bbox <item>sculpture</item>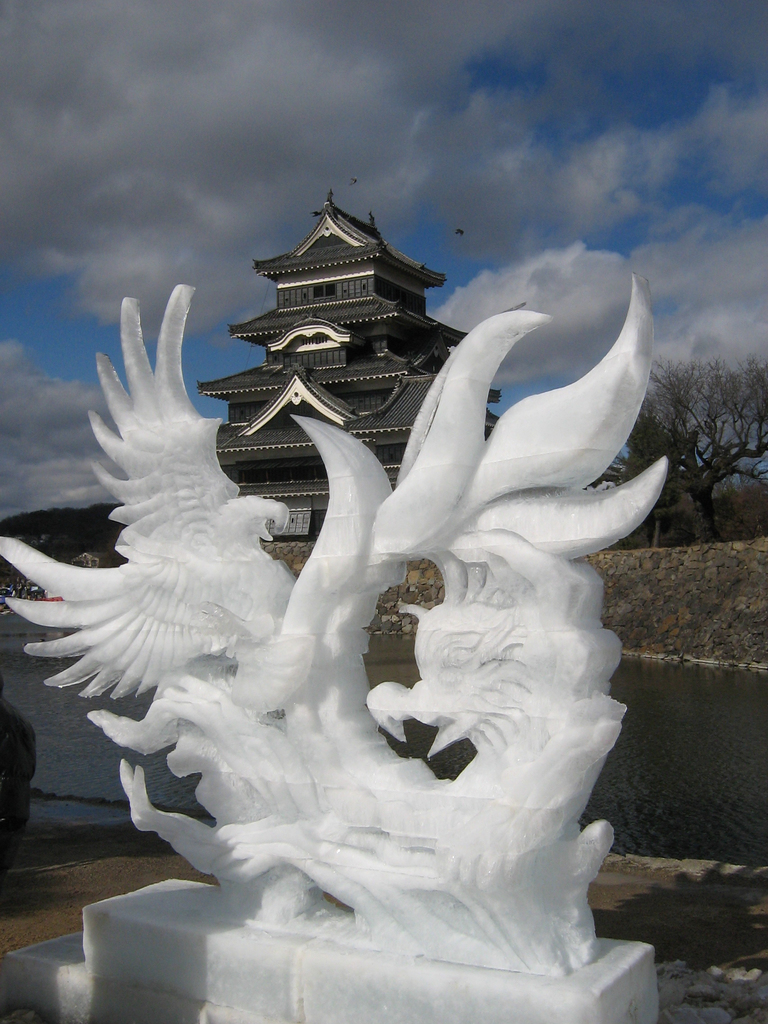
x1=0 y1=282 x2=658 y2=996
